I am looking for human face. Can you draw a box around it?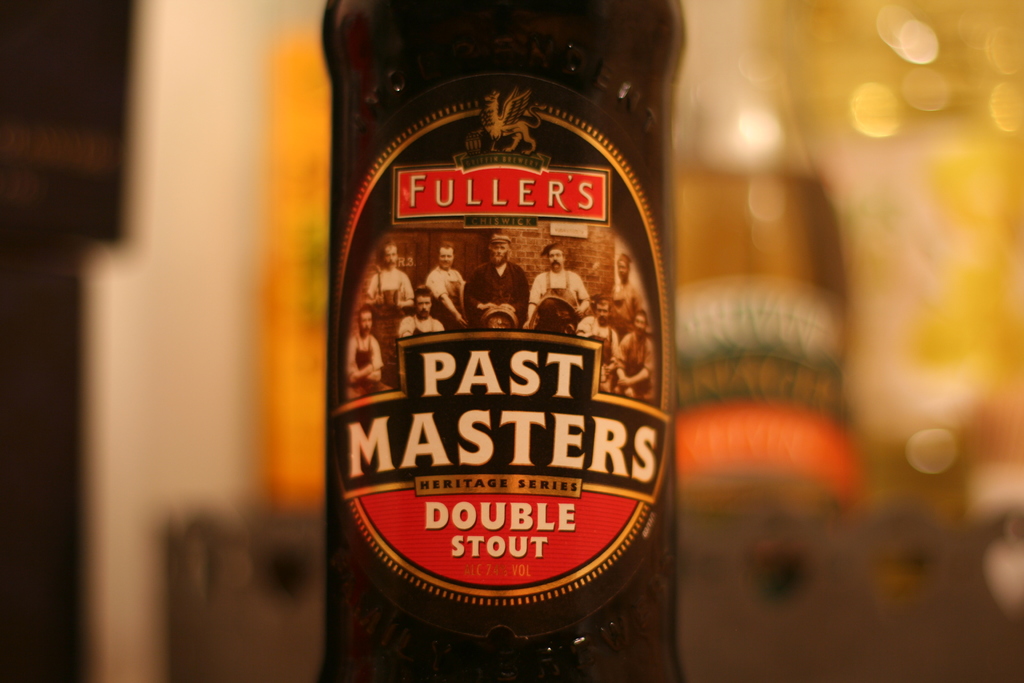
Sure, the bounding box is (547,252,563,268).
